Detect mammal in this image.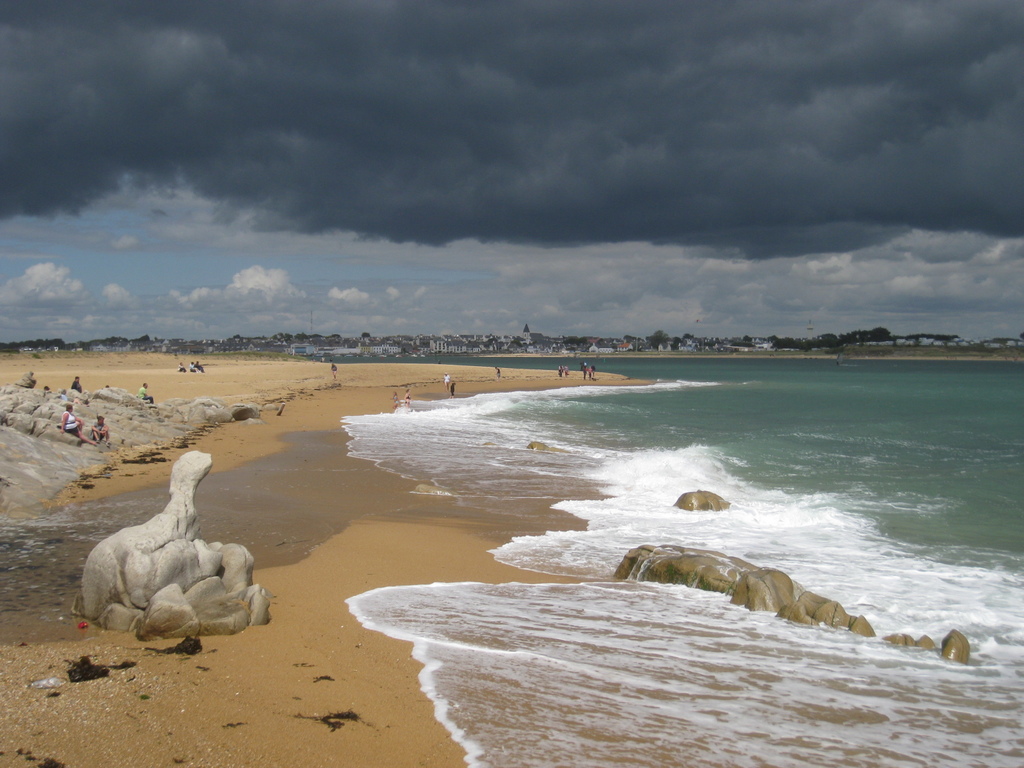
Detection: <bbox>444, 372, 451, 387</bbox>.
